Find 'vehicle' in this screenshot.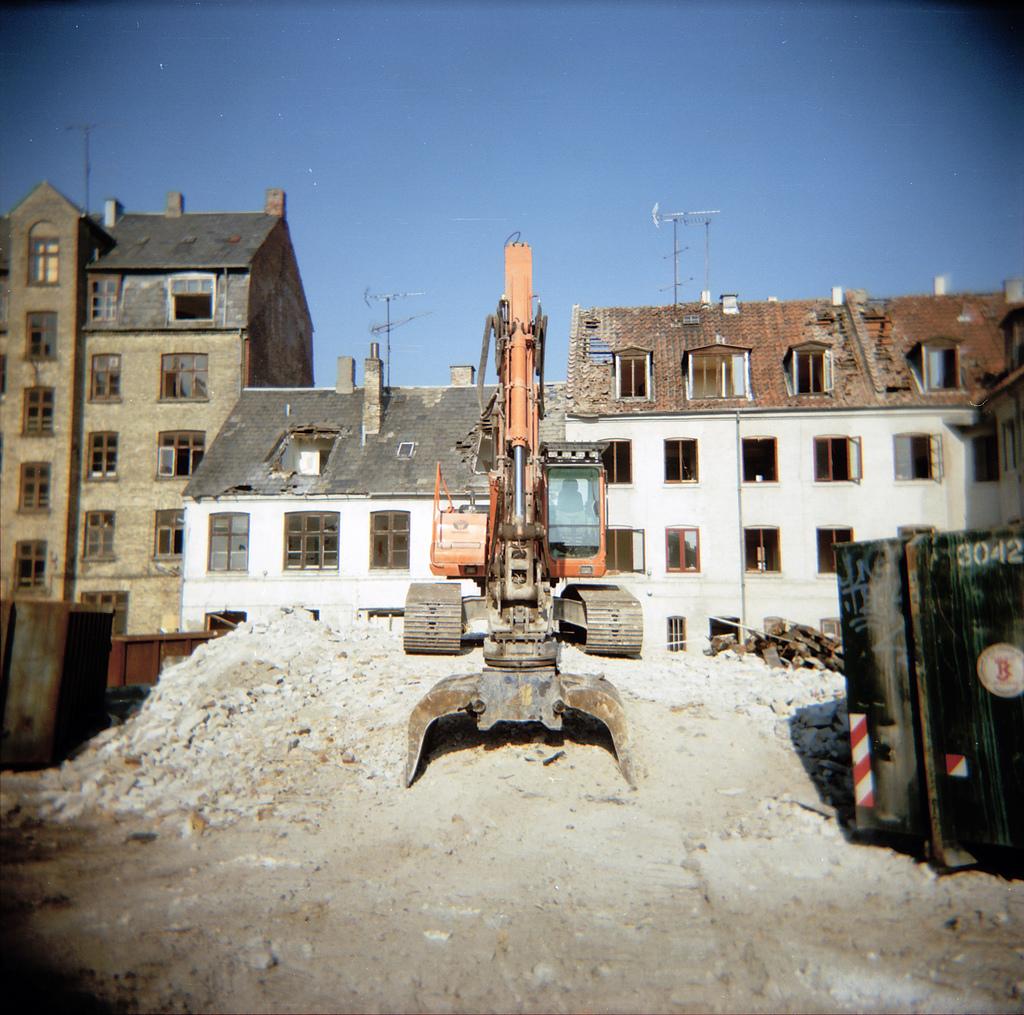
The bounding box for 'vehicle' is x1=0 y1=597 x2=233 y2=781.
